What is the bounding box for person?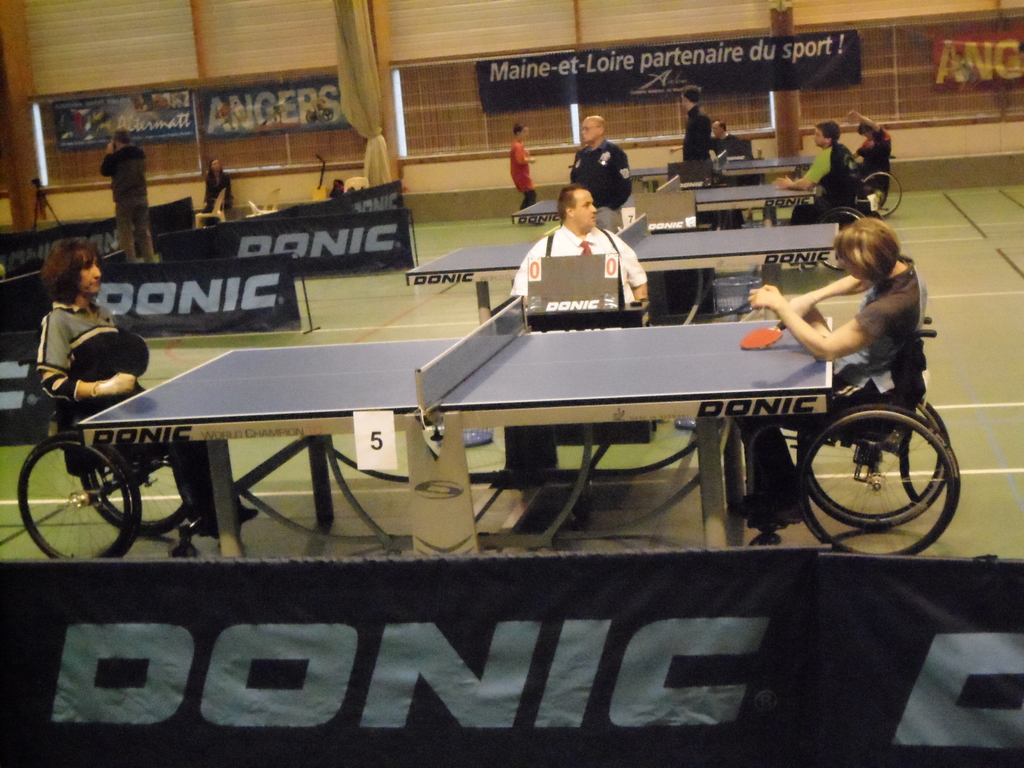
[35,232,264,532].
